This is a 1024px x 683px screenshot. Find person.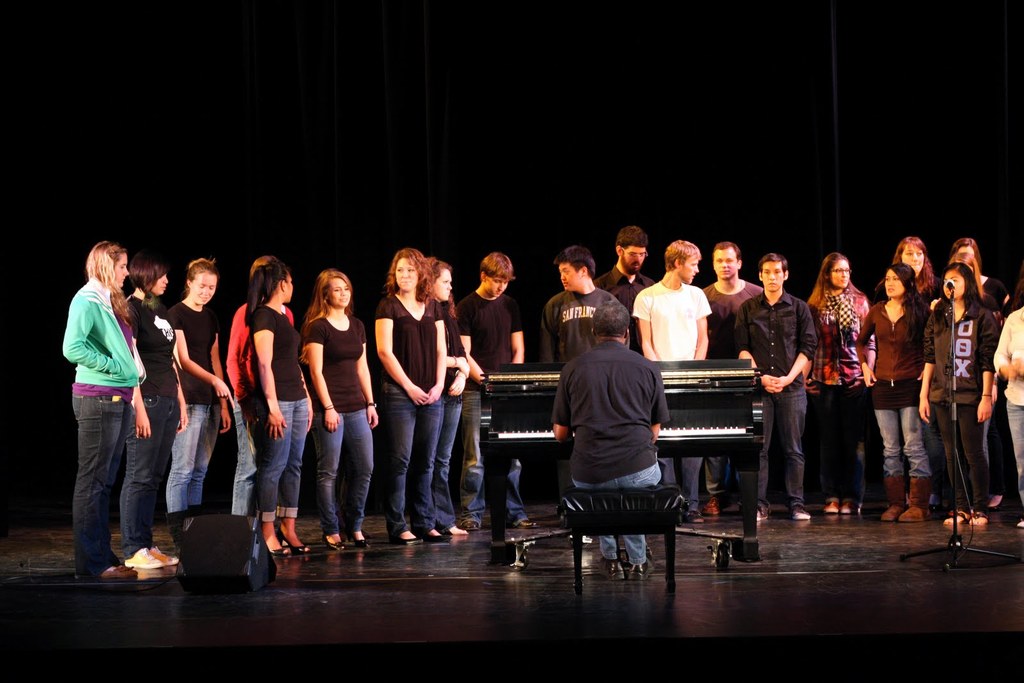
Bounding box: 456:252:535:529.
